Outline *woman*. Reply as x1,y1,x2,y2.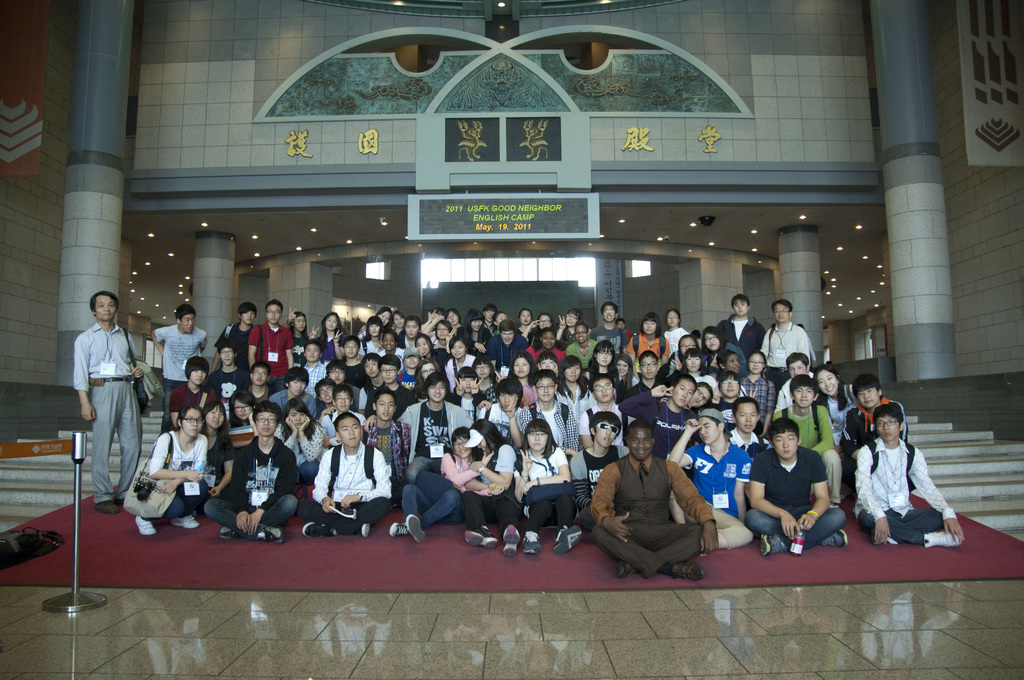
526,328,564,366.
